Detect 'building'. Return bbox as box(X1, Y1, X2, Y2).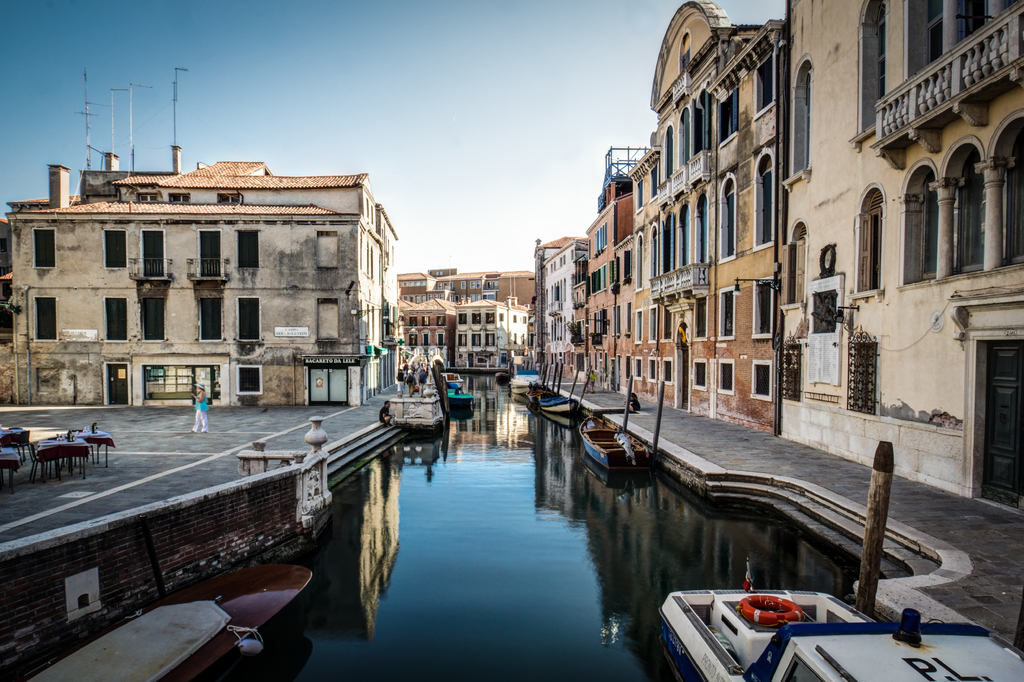
box(535, 234, 582, 386).
